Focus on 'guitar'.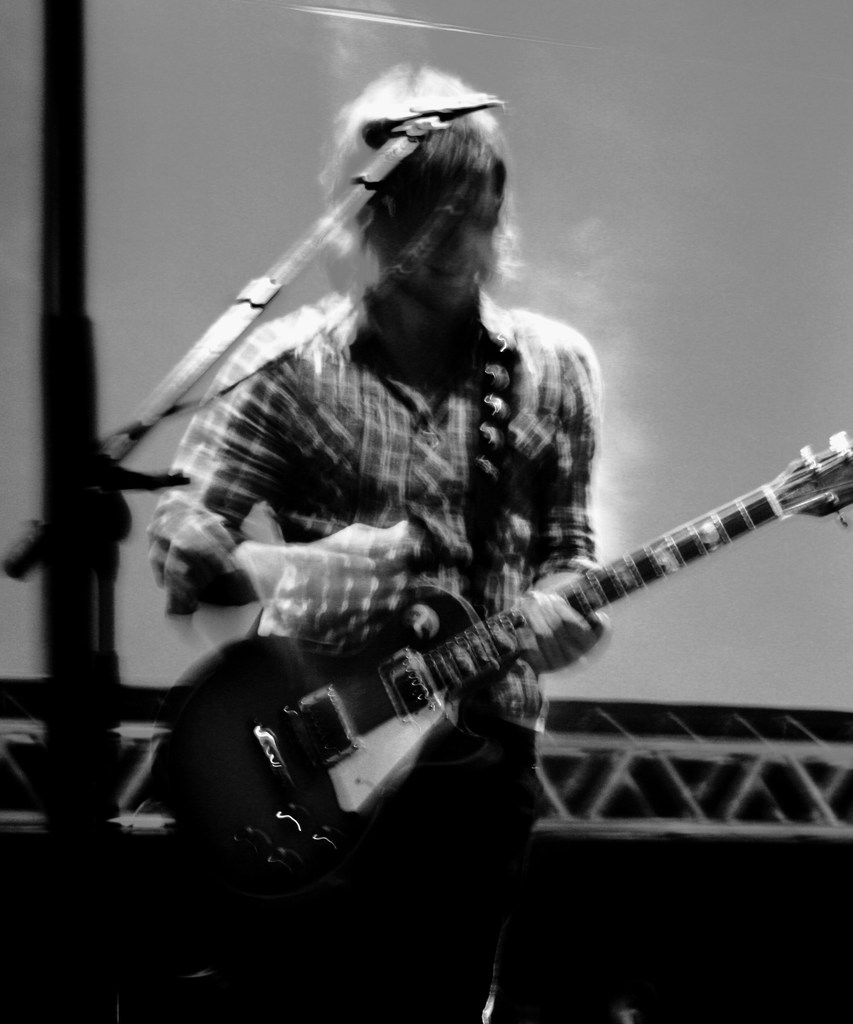
Focused at box(184, 426, 825, 876).
